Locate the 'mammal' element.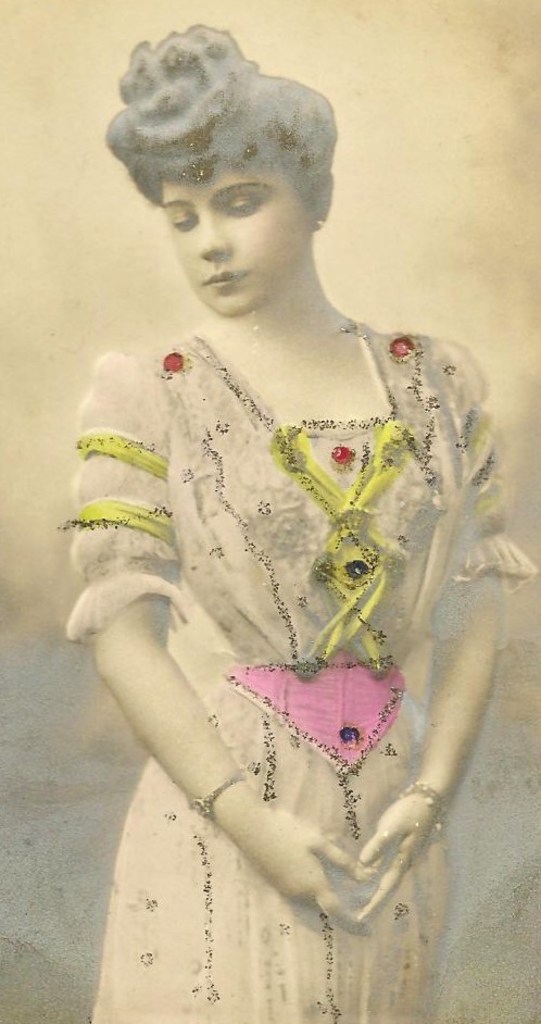
Element bbox: {"left": 60, "top": 15, "right": 516, "bottom": 932}.
